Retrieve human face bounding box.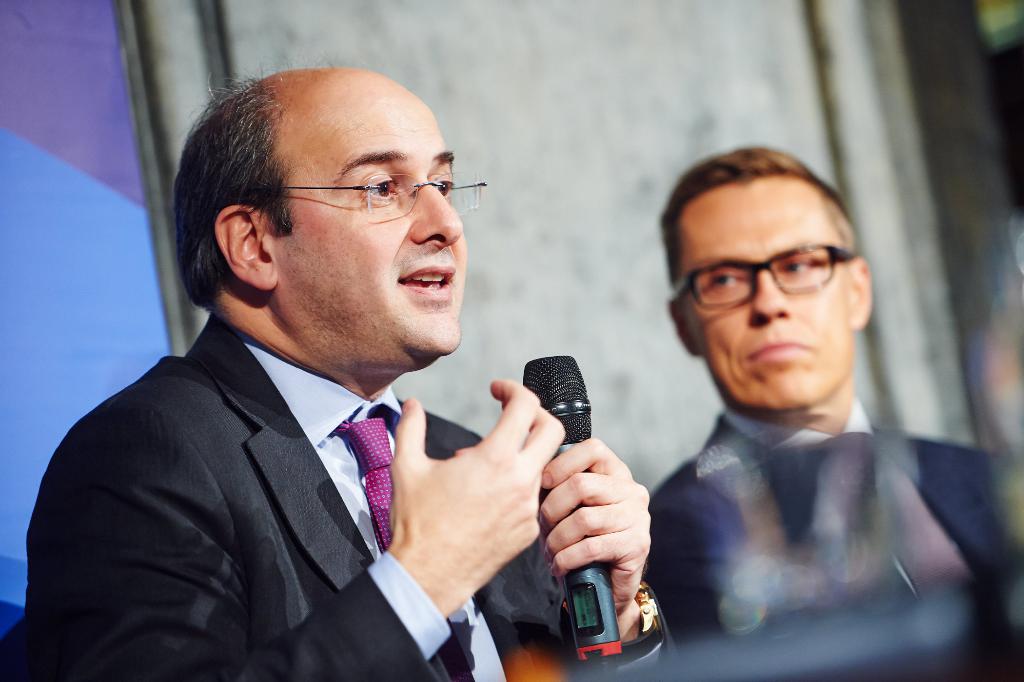
Bounding box: bbox(671, 172, 854, 409).
